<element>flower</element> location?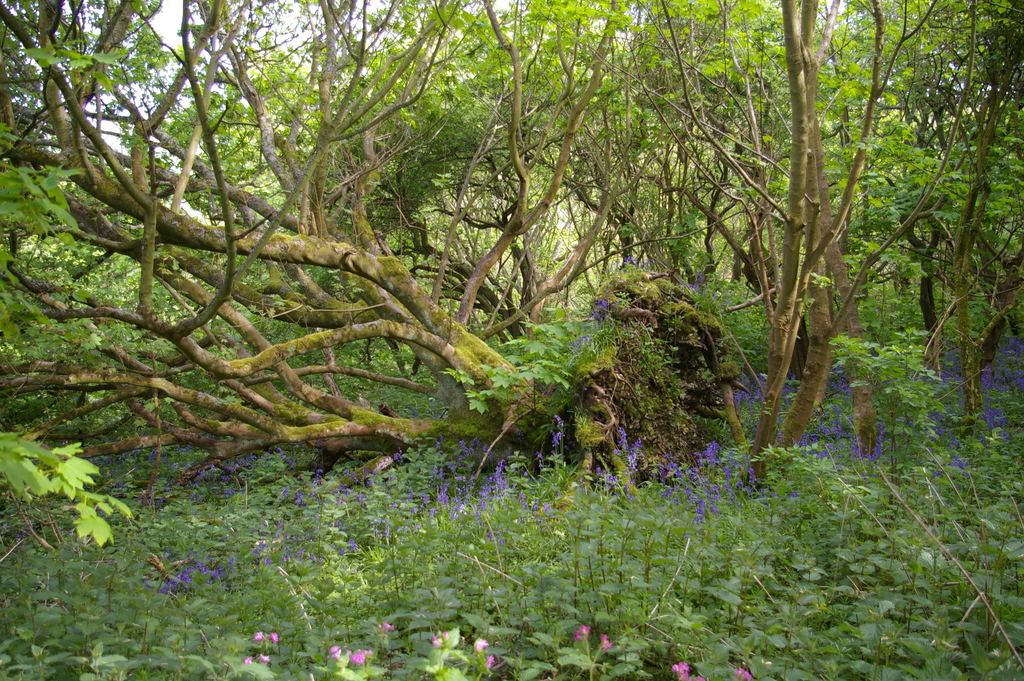
pyautogui.locateOnScreen(737, 667, 750, 676)
